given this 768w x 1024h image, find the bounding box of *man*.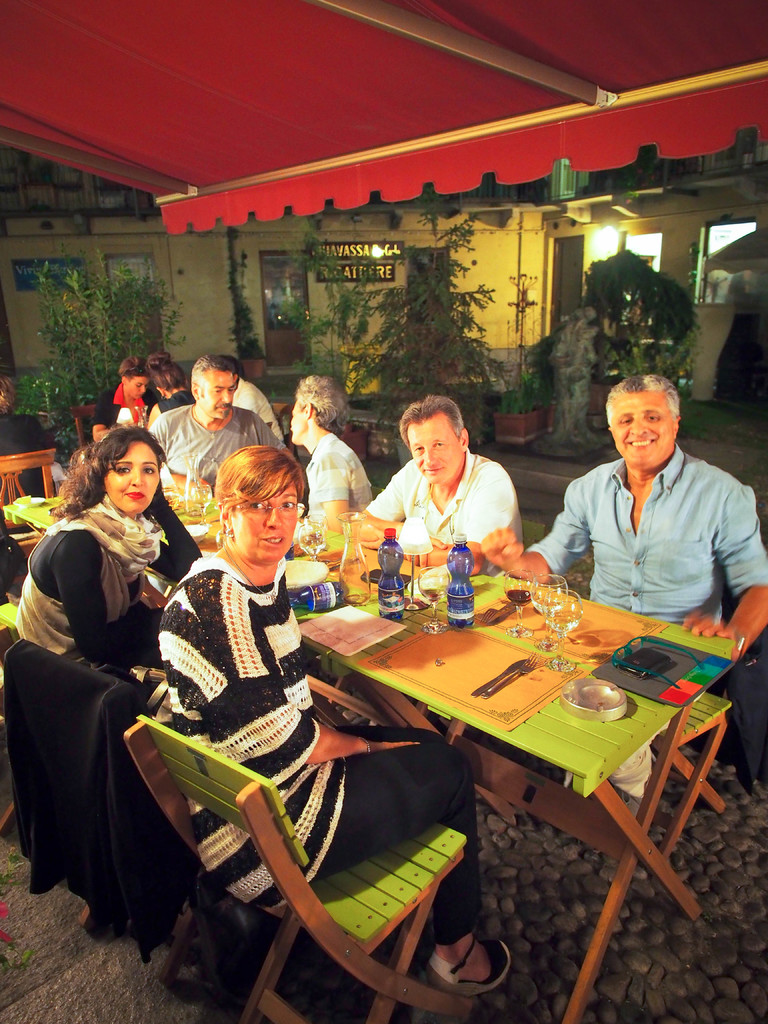
bbox=[371, 401, 555, 568].
